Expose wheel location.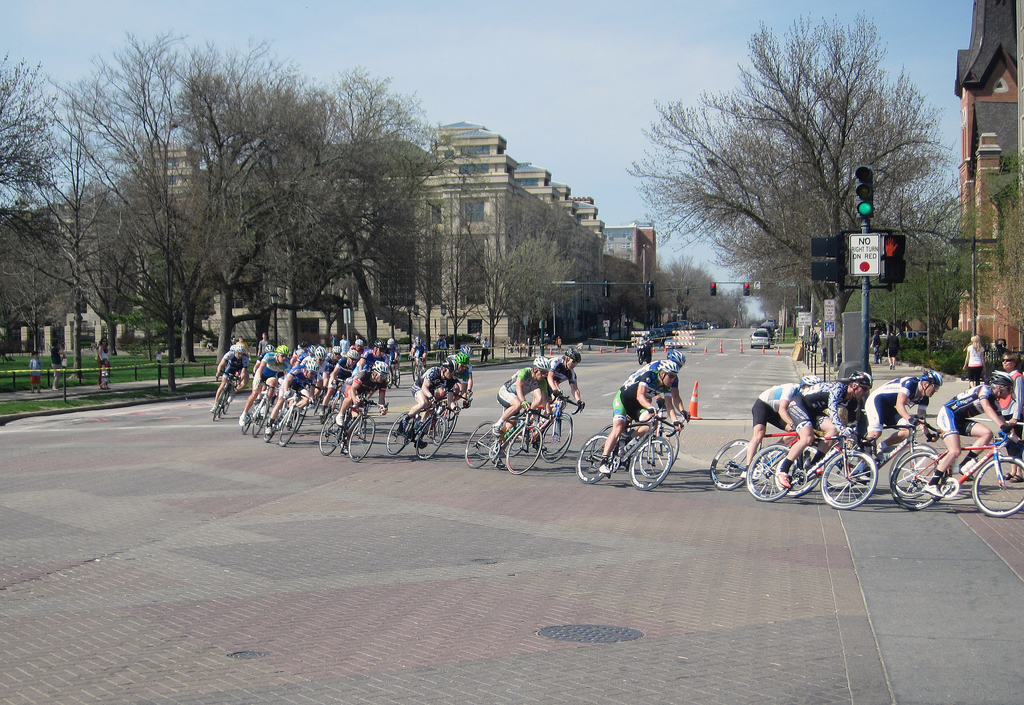
Exposed at (left=212, top=394, right=225, bottom=421).
